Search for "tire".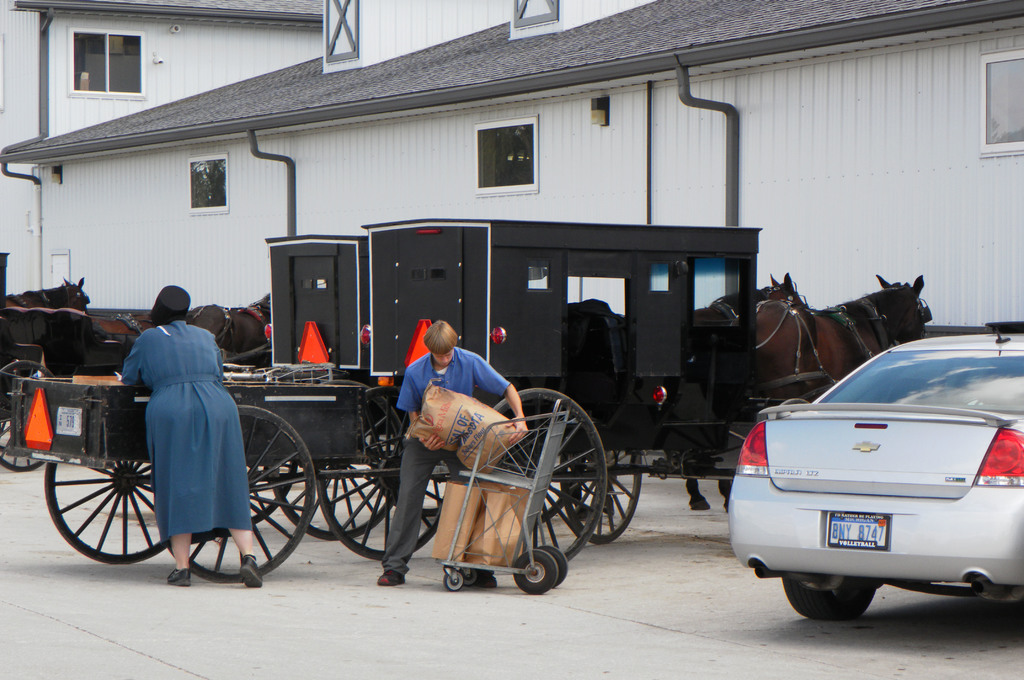
Found at region(443, 570, 463, 591).
